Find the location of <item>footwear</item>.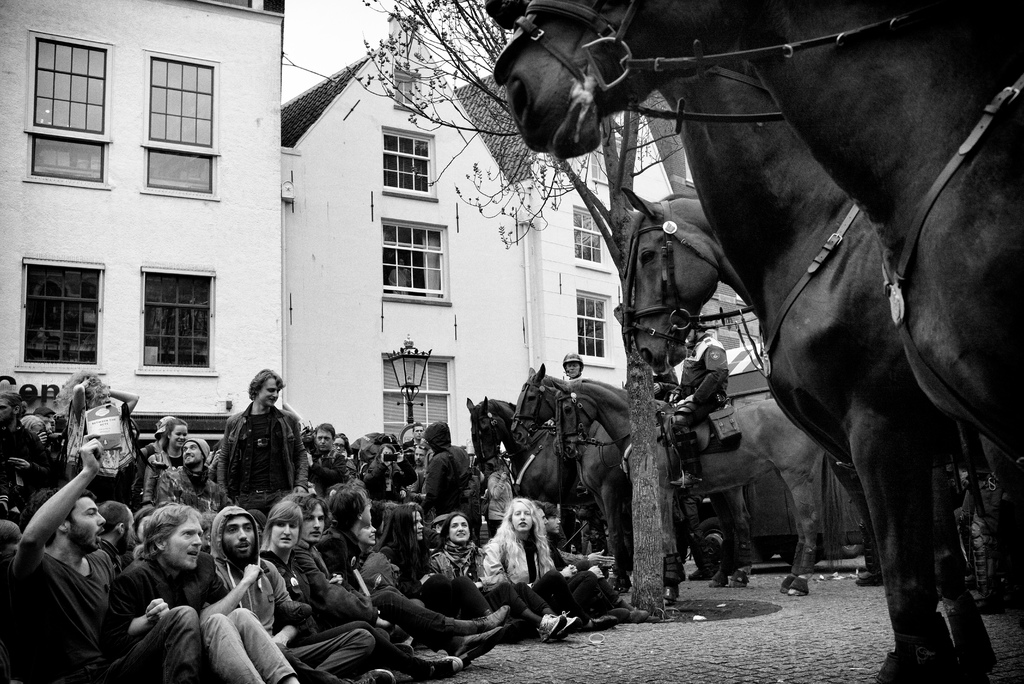
Location: {"left": 419, "top": 656, "right": 468, "bottom": 681}.
